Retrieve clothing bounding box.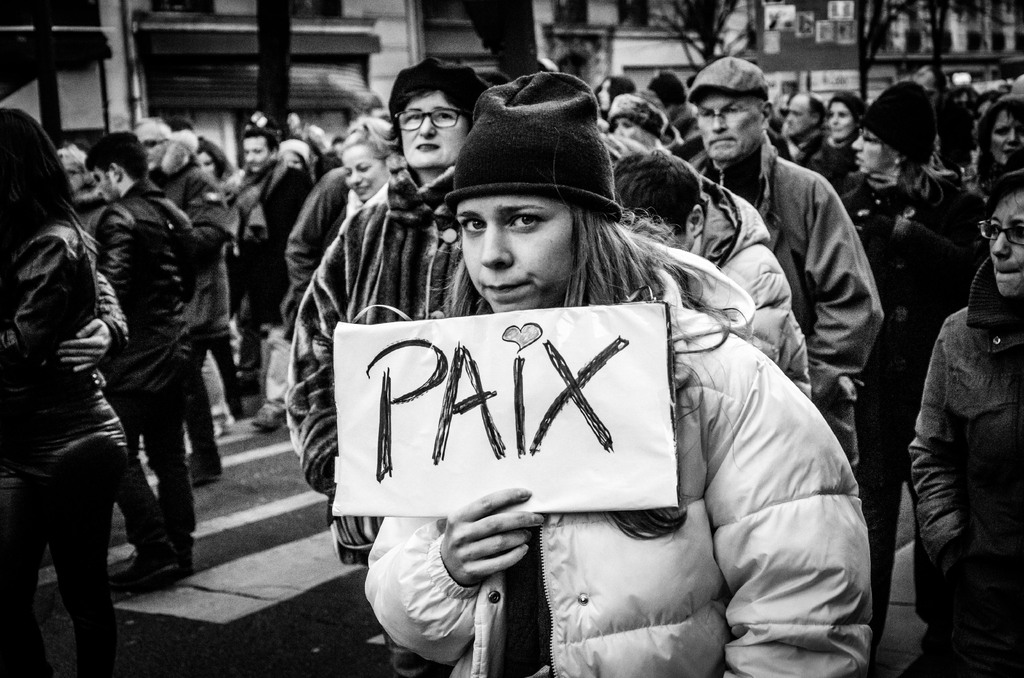
Bounding box: select_region(796, 126, 831, 150).
